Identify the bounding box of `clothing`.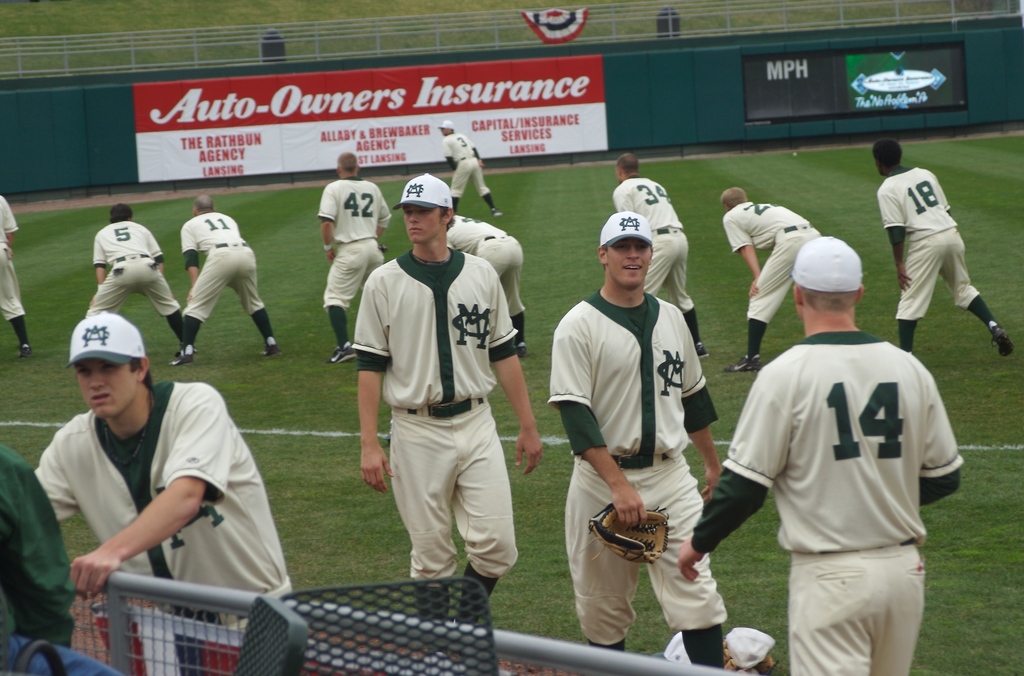
bbox=[0, 446, 75, 632].
